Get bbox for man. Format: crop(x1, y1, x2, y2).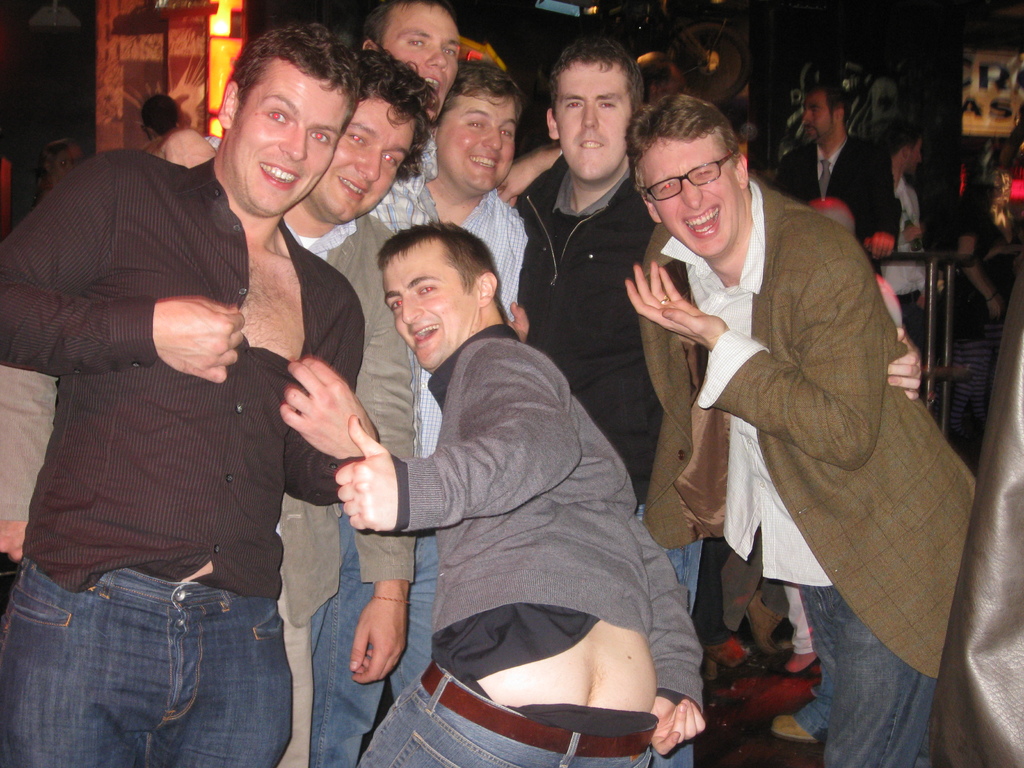
crop(377, 52, 532, 707).
